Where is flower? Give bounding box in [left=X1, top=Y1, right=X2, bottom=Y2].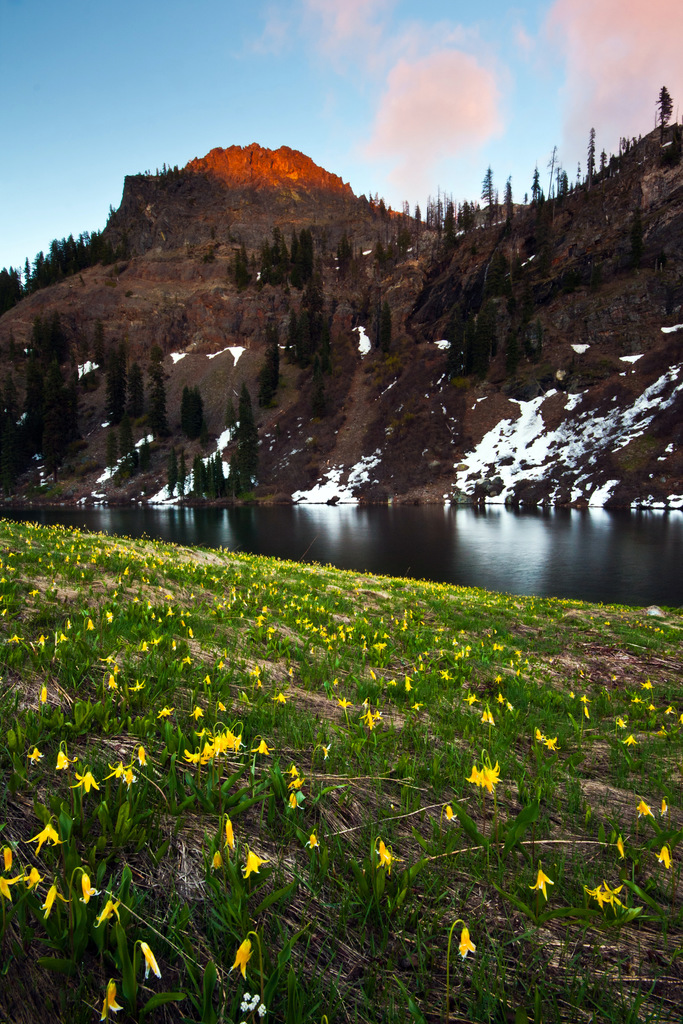
[left=577, top=889, right=621, bottom=910].
